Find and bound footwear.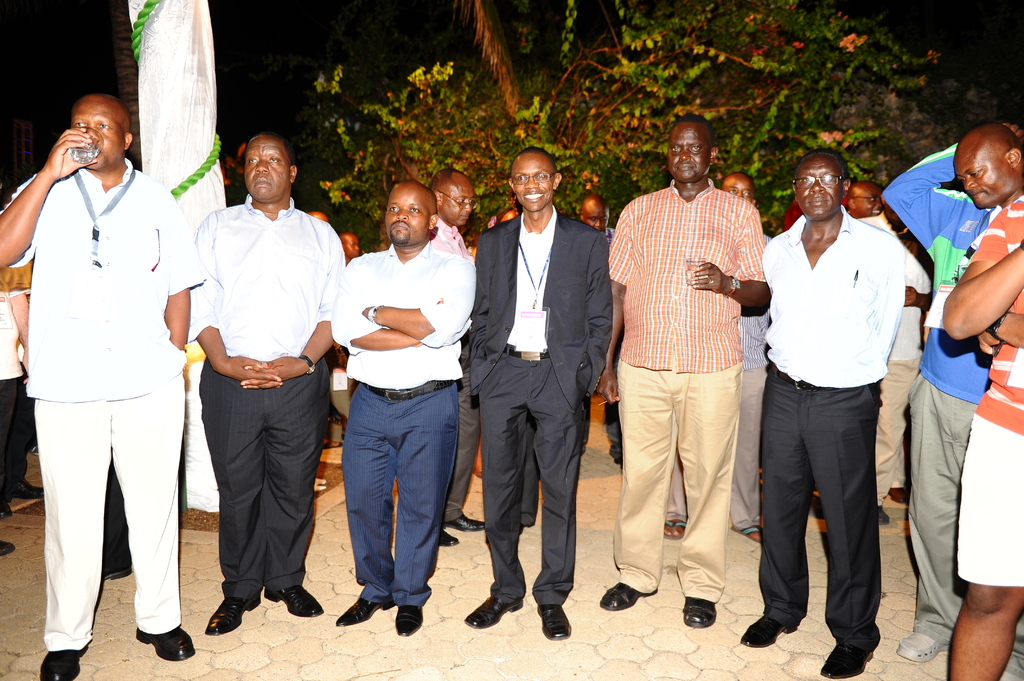
Bound: [left=683, top=592, right=714, bottom=632].
